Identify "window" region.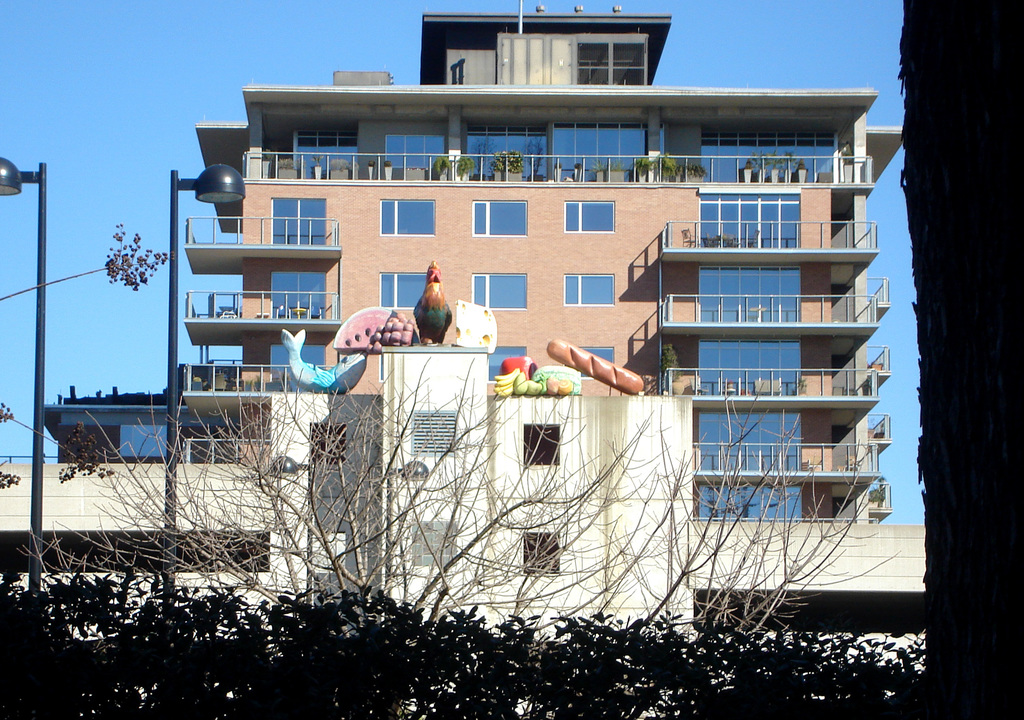
Region: BBox(268, 344, 327, 380).
